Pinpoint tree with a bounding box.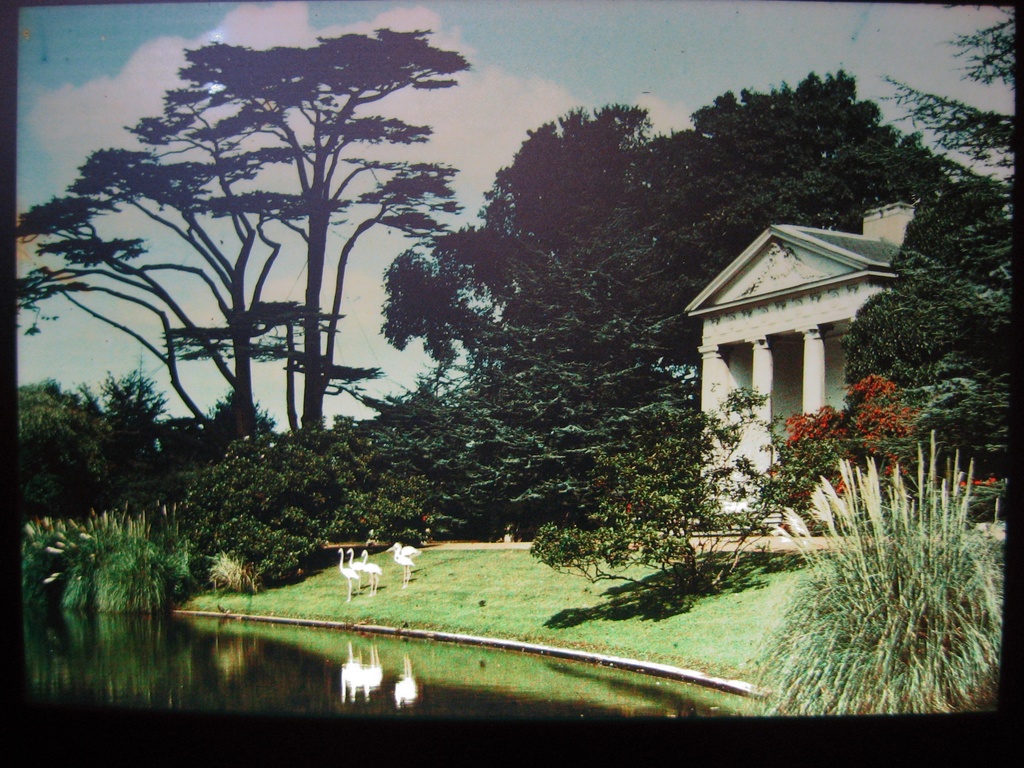
select_region(867, 4, 1023, 470).
